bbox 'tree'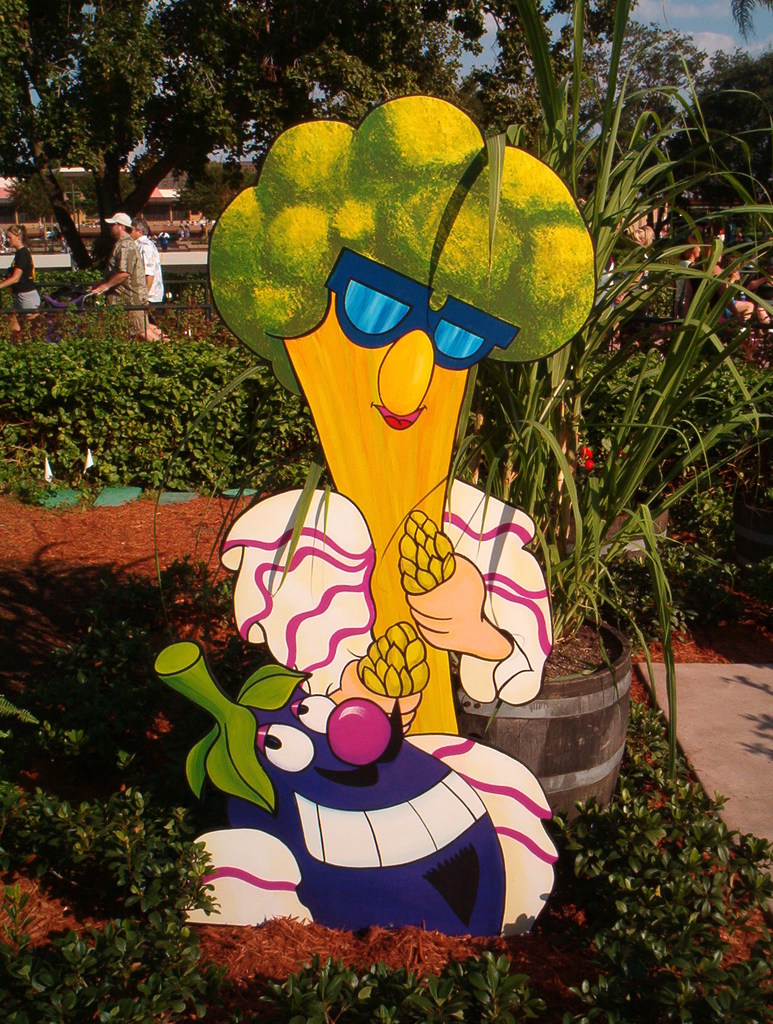
459/0/703/205
